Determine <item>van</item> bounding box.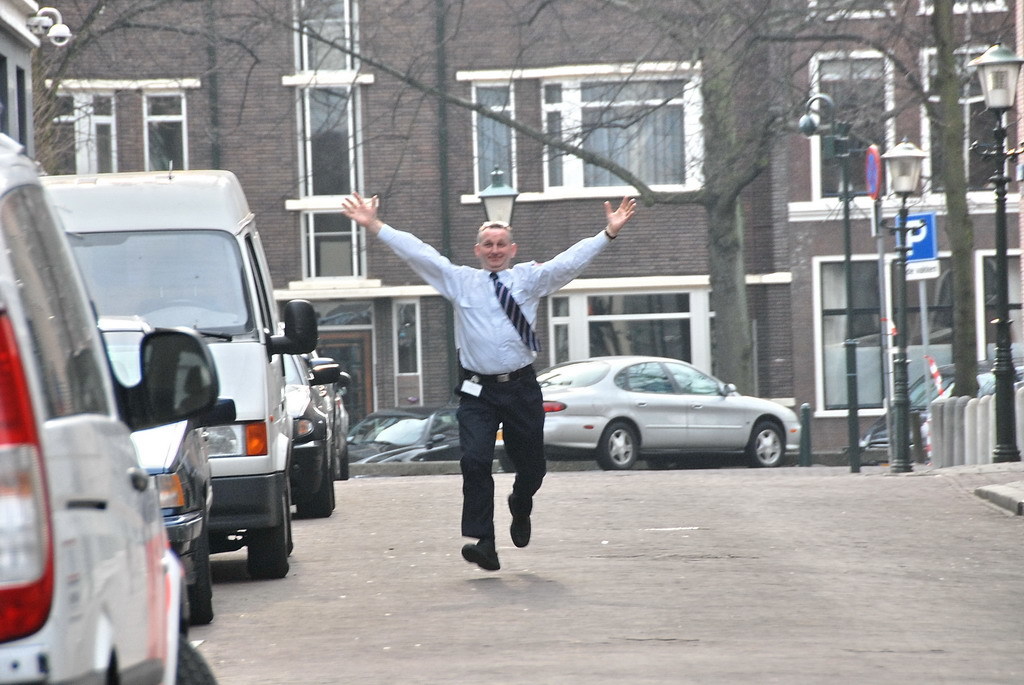
Determined: bbox=[35, 159, 318, 582].
